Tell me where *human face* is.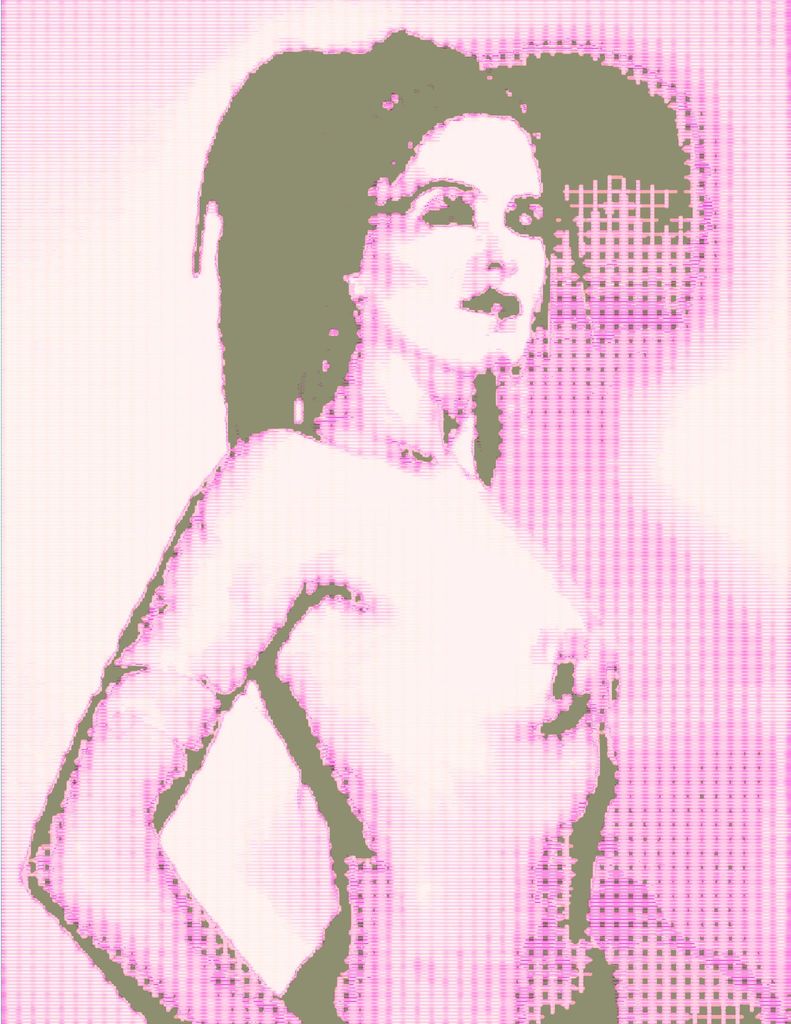
*human face* is at region(355, 113, 539, 370).
